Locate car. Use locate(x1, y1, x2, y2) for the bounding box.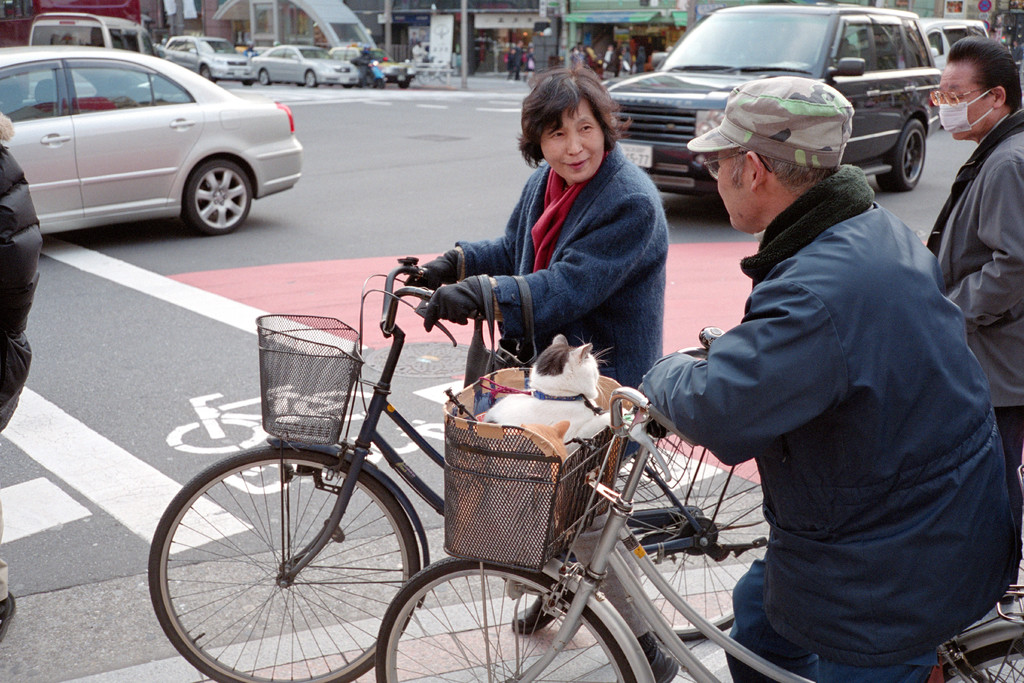
locate(605, 0, 946, 193).
